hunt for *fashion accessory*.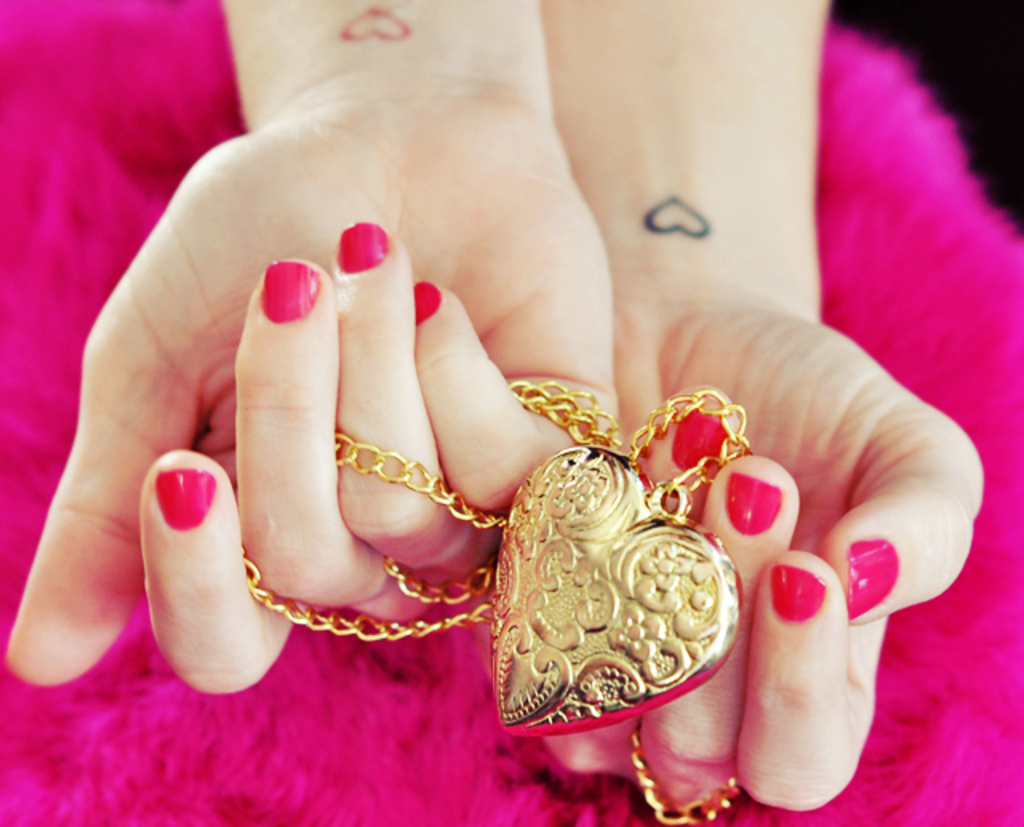
Hunted down at BBox(333, 214, 389, 272).
